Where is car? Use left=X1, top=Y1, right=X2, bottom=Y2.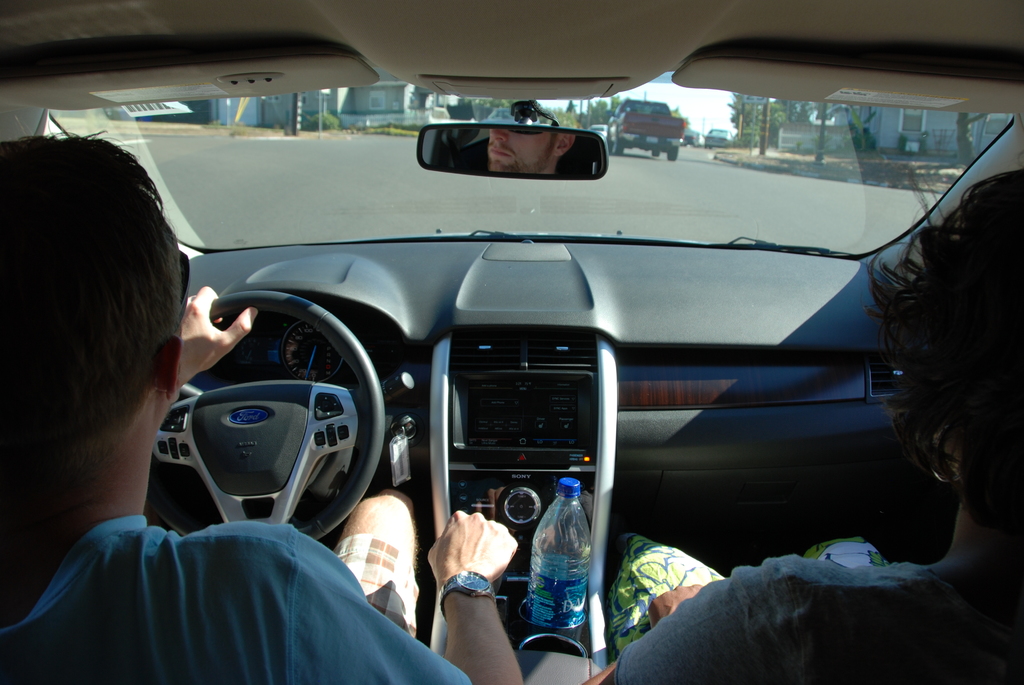
left=587, top=121, right=613, bottom=143.
